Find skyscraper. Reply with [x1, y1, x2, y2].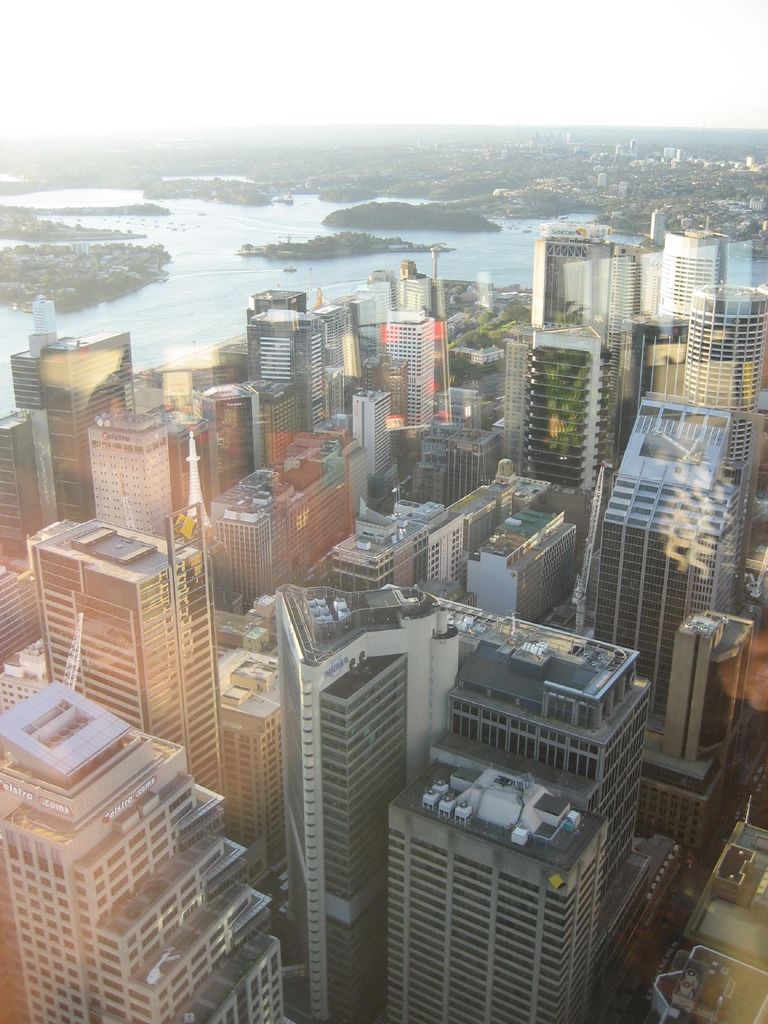
[355, 617, 516, 783].
